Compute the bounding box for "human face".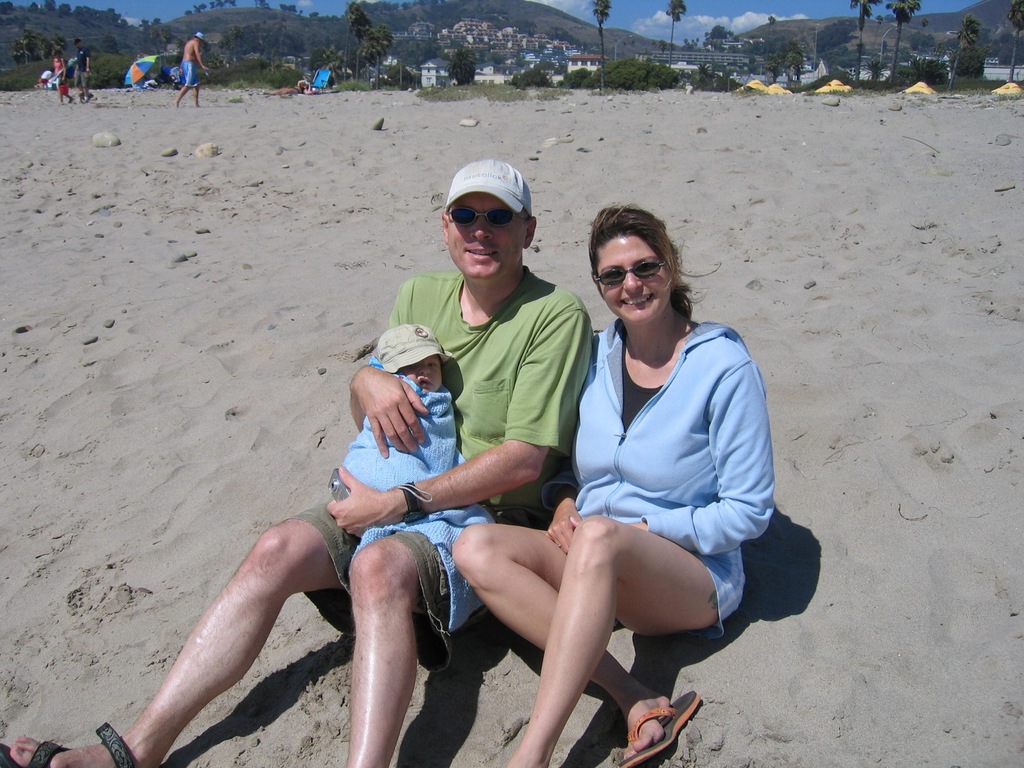
[400, 359, 445, 396].
